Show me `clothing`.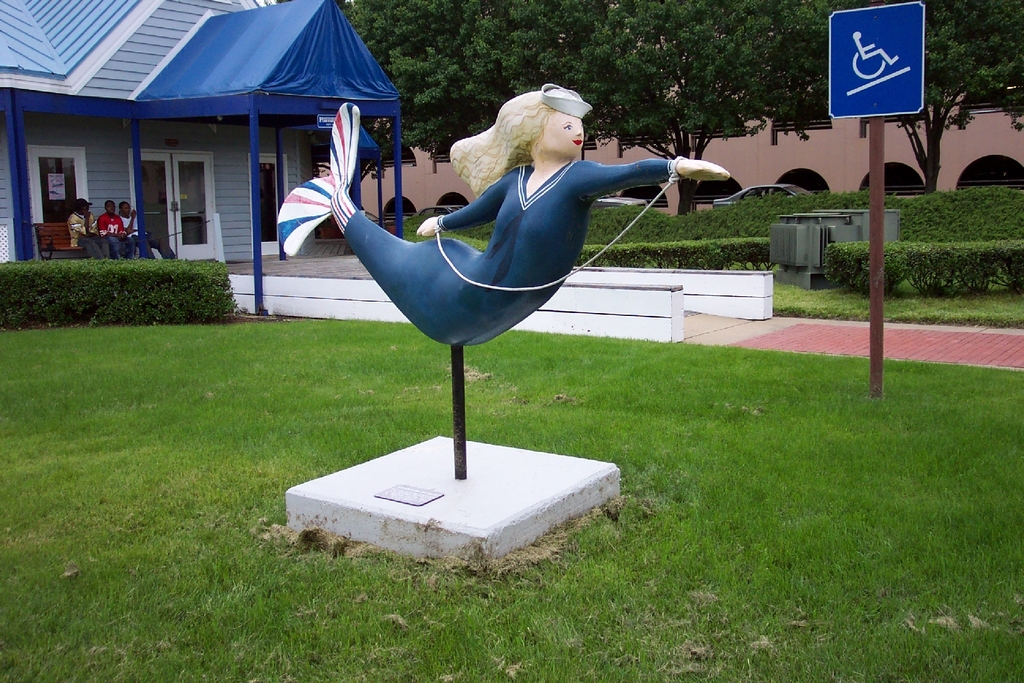
`clothing` is here: bbox=(327, 115, 666, 410).
